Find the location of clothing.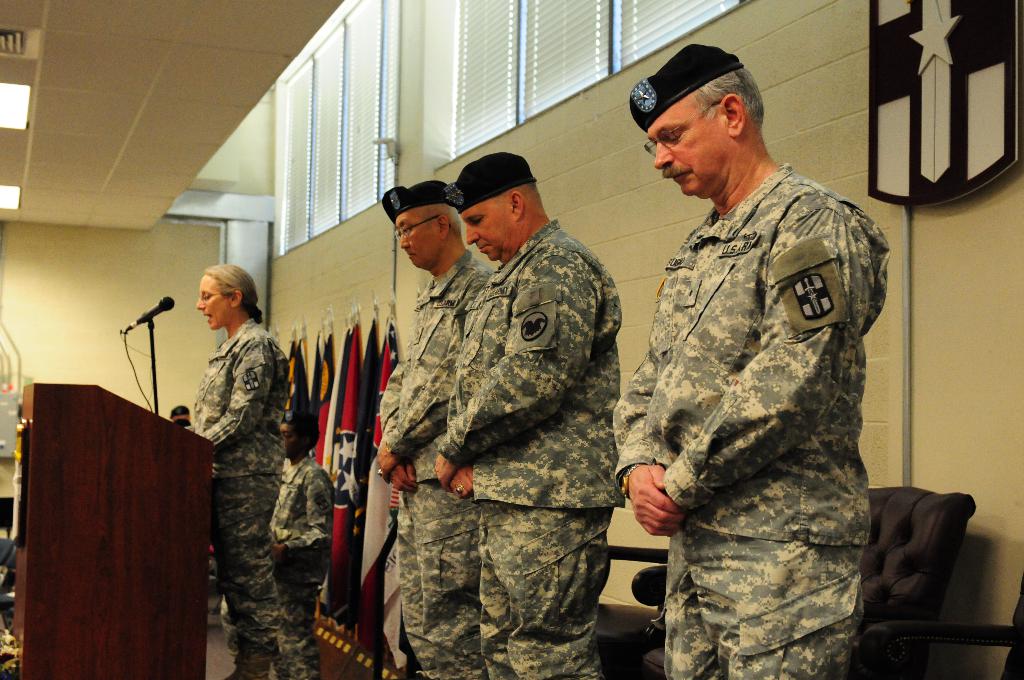
Location: 607, 113, 914, 664.
